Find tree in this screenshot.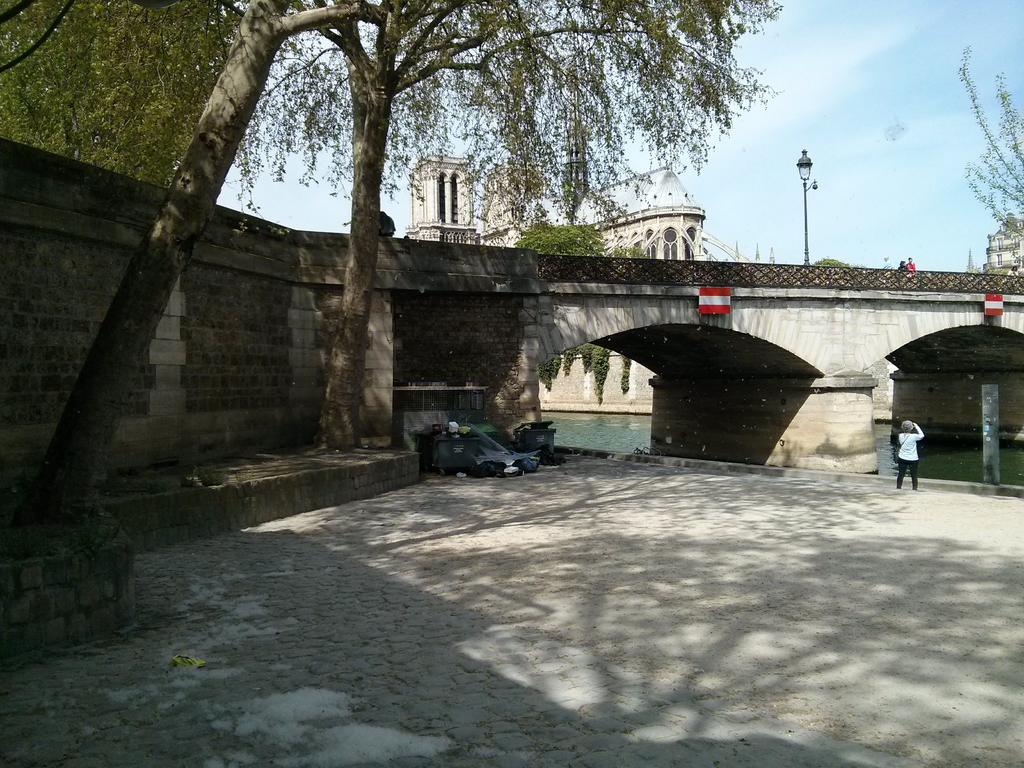
The bounding box for tree is 0/0/780/556.
